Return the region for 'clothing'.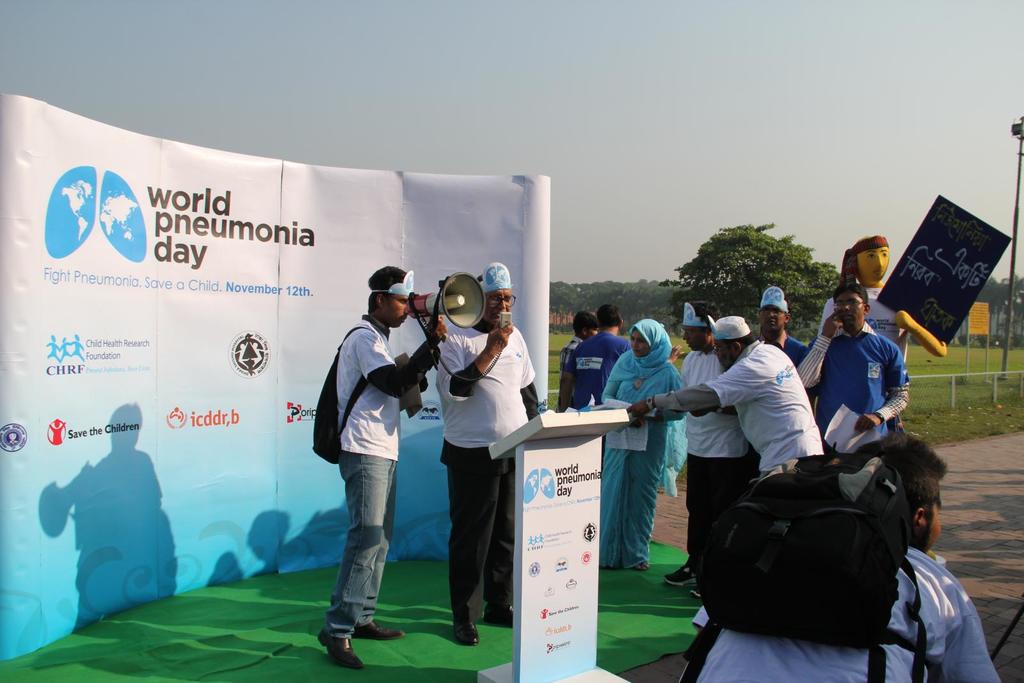
left=435, top=317, right=556, bottom=634.
